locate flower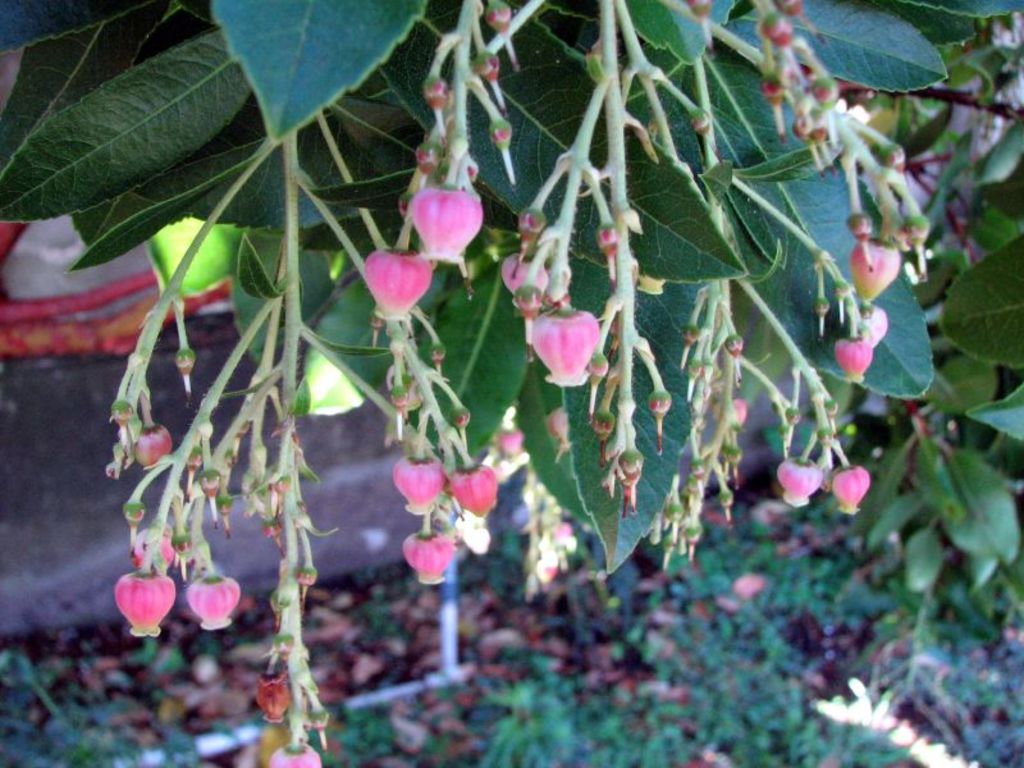
x1=358, y1=242, x2=438, y2=326
